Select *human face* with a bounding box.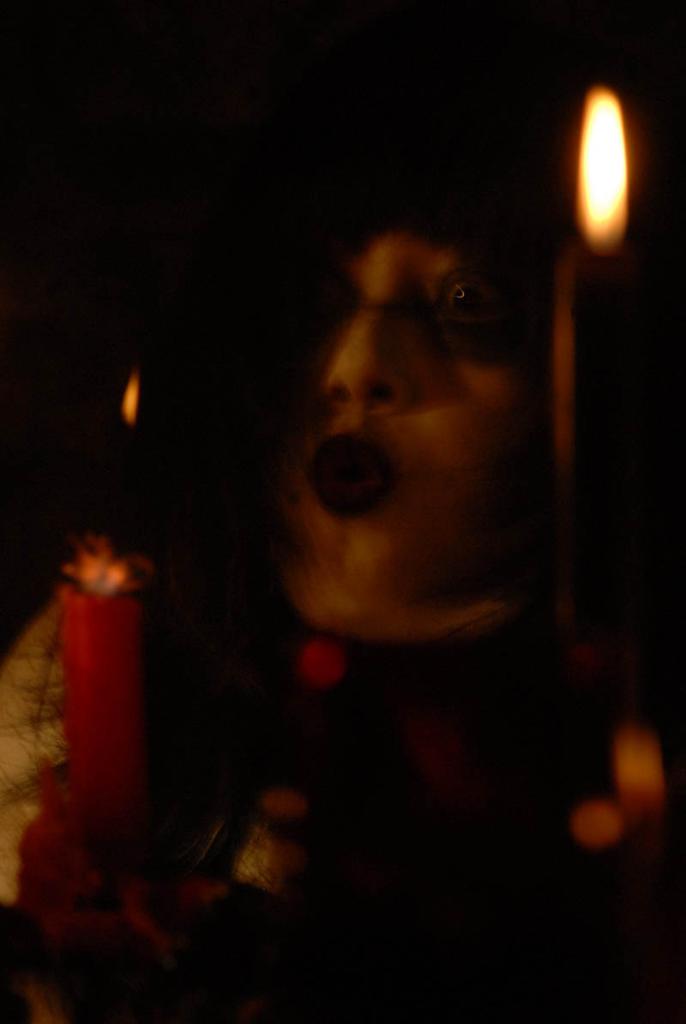
x1=293, y1=222, x2=529, y2=638.
